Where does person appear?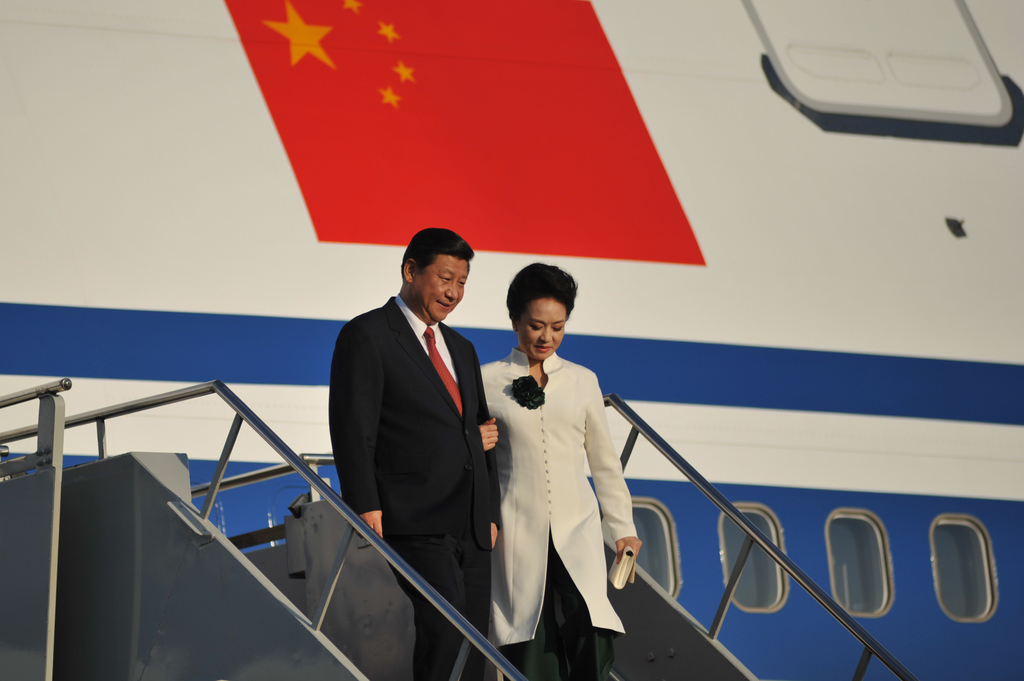
Appears at {"x1": 340, "y1": 208, "x2": 513, "y2": 675}.
